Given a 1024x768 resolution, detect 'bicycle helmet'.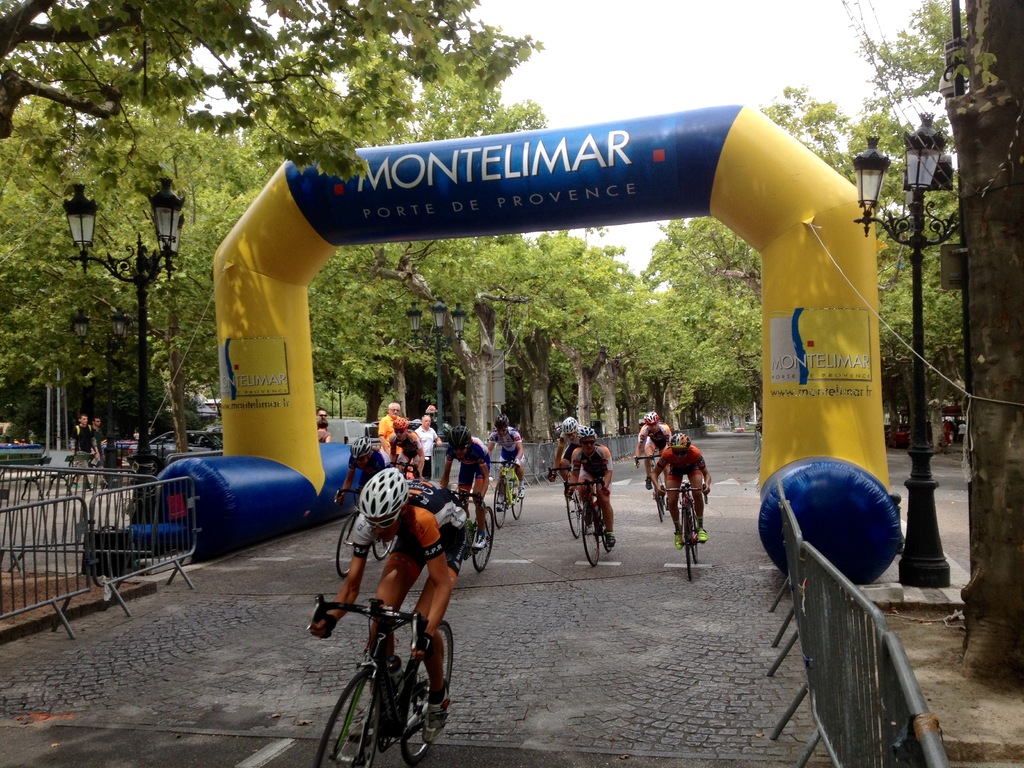
pyautogui.locateOnScreen(573, 424, 592, 438).
